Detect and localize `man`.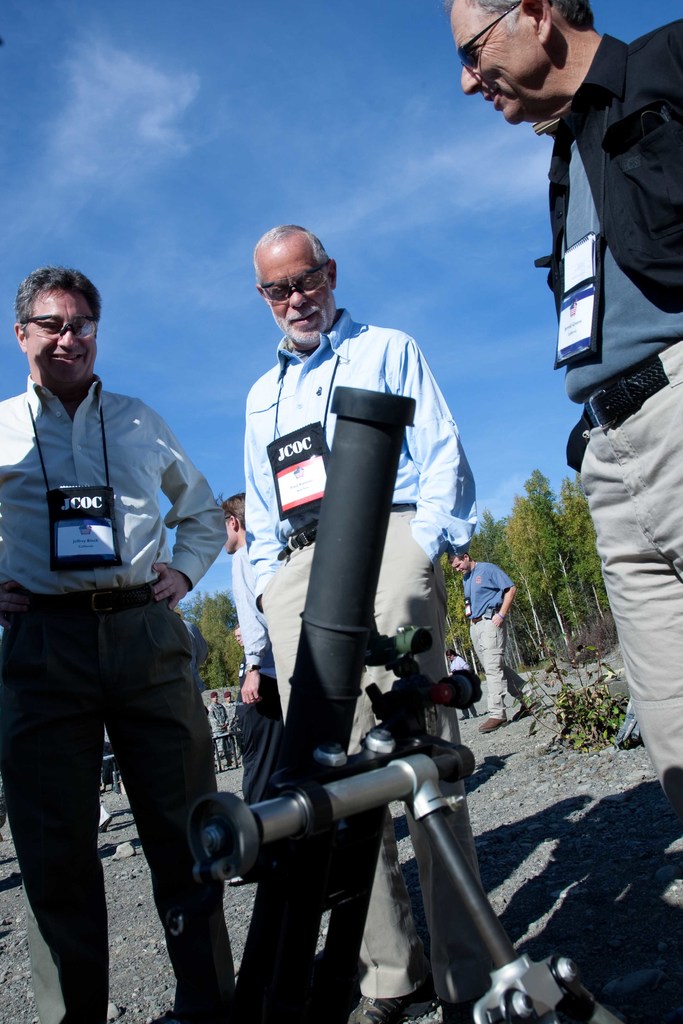
Localized at rect(447, 548, 545, 734).
